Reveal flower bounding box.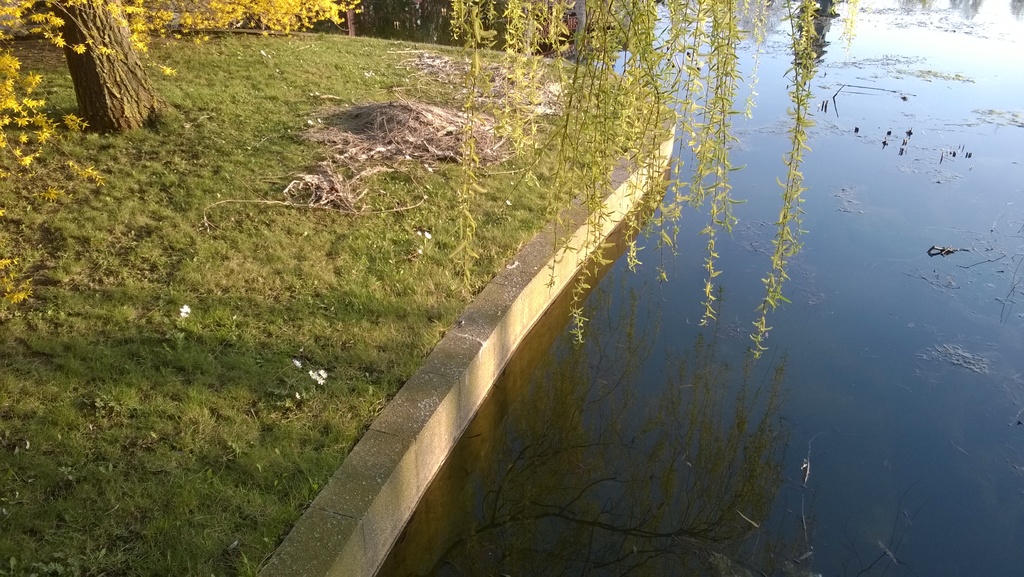
Revealed: BBox(0, 0, 365, 158).
